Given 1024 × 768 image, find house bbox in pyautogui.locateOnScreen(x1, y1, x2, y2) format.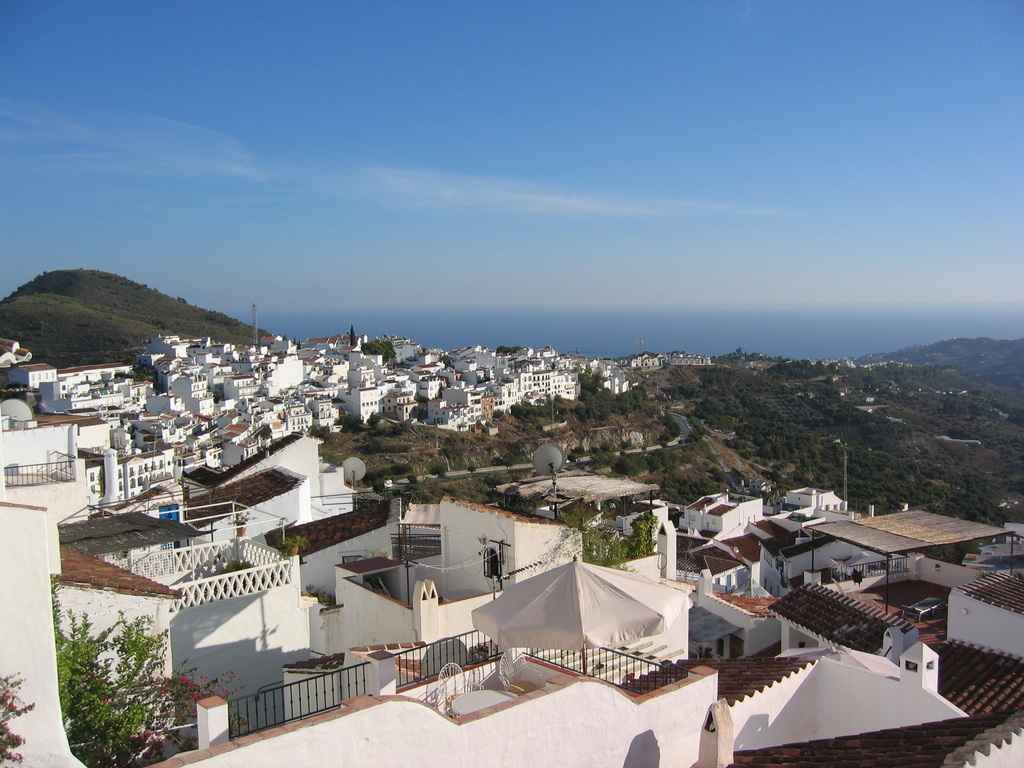
pyautogui.locateOnScreen(671, 346, 705, 363).
